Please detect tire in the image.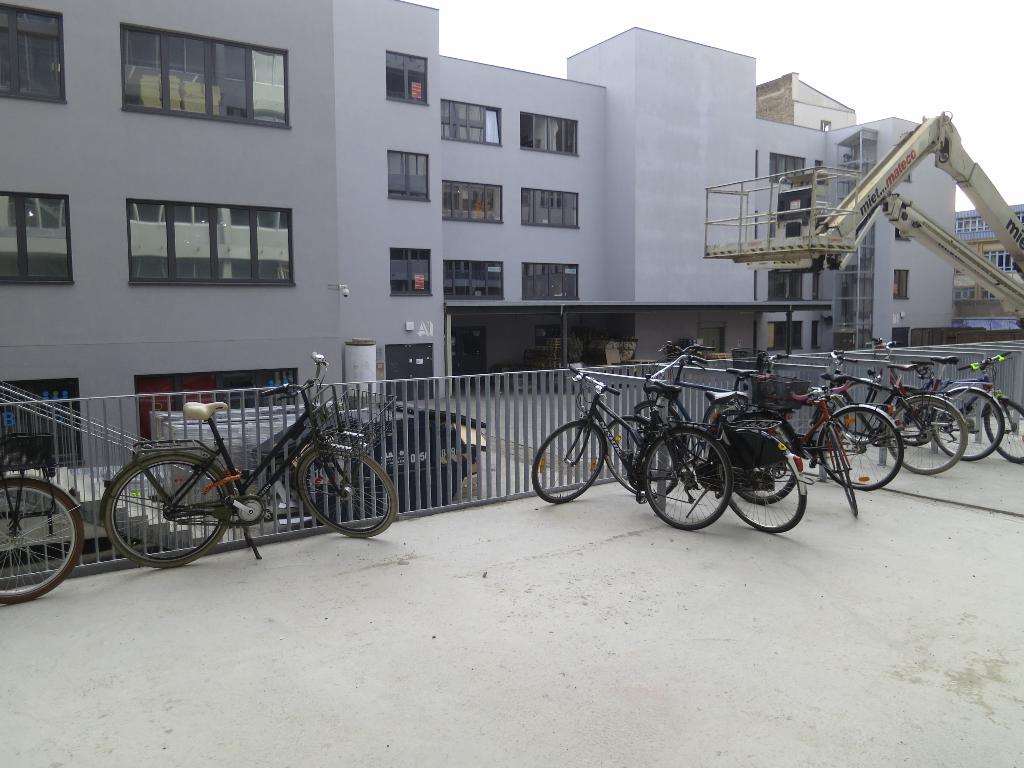
[x1=883, y1=395, x2=968, y2=474].
